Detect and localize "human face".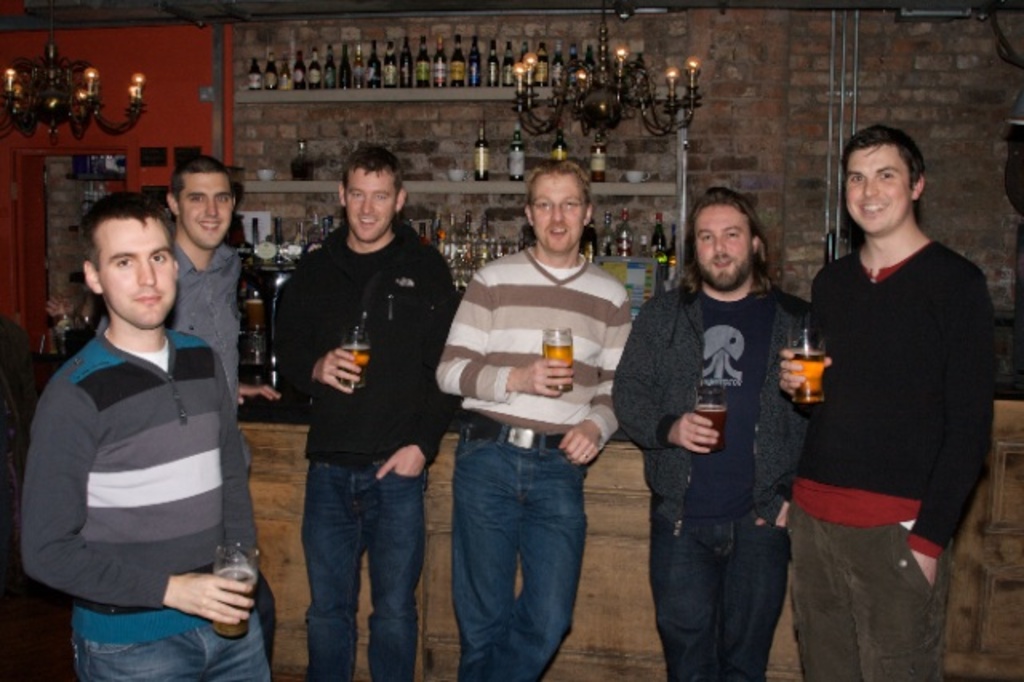
Localized at rect(533, 176, 587, 250).
